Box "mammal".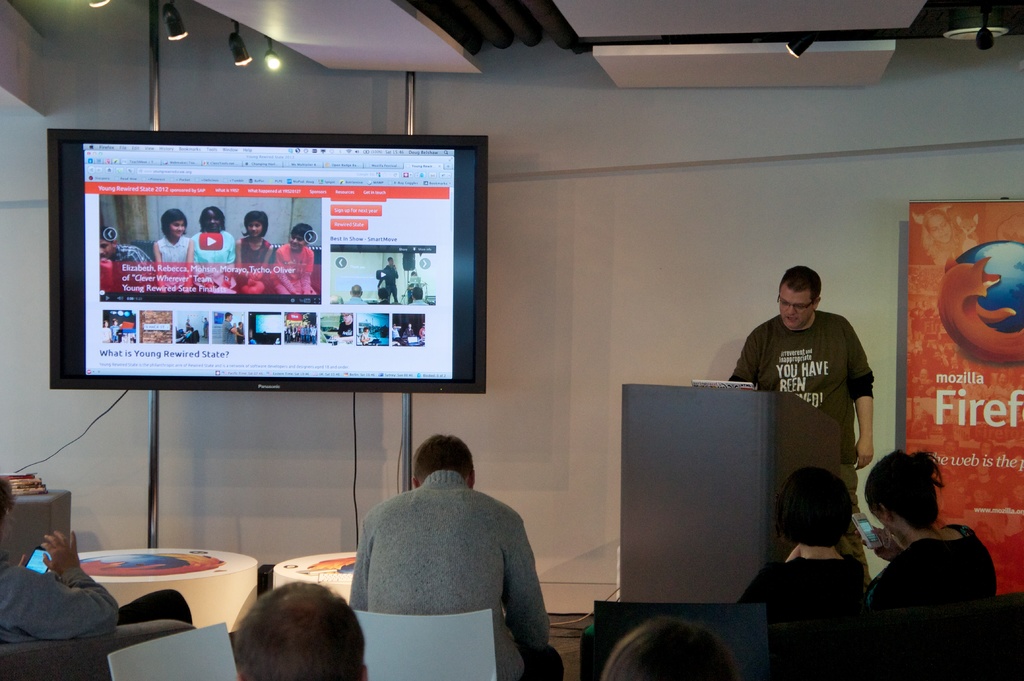
(x1=233, y1=323, x2=244, y2=343).
